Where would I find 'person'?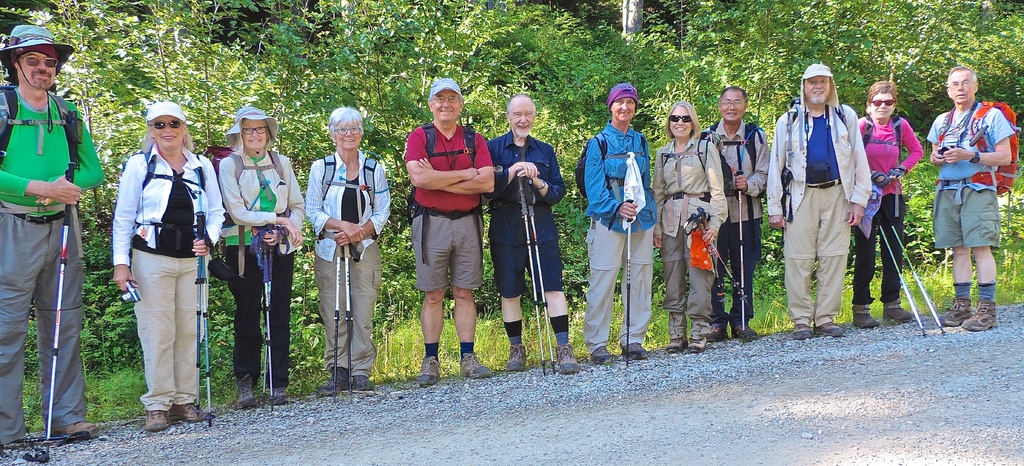
At bbox(583, 86, 658, 362).
